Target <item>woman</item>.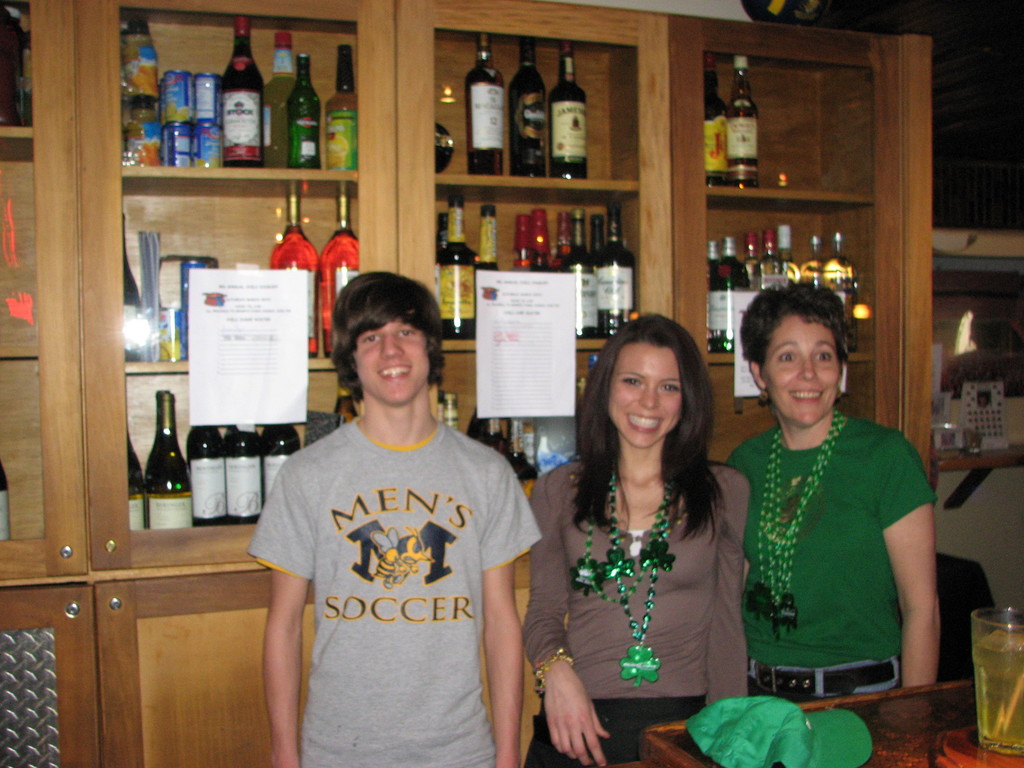
Target region: bbox=(535, 296, 765, 758).
